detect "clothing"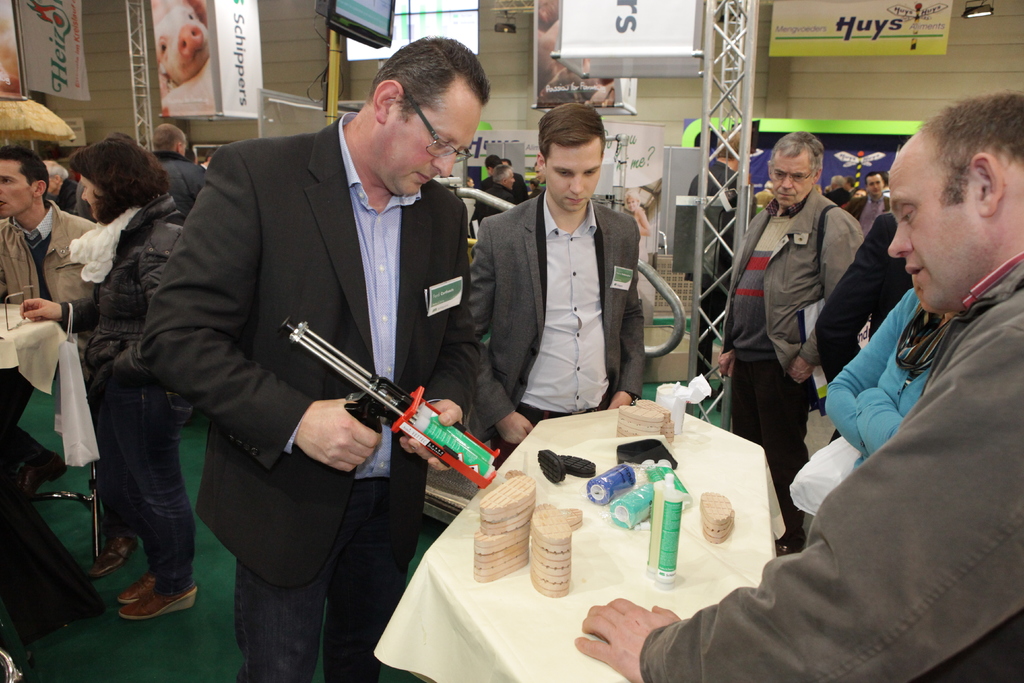
box(139, 117, 477, 682)
